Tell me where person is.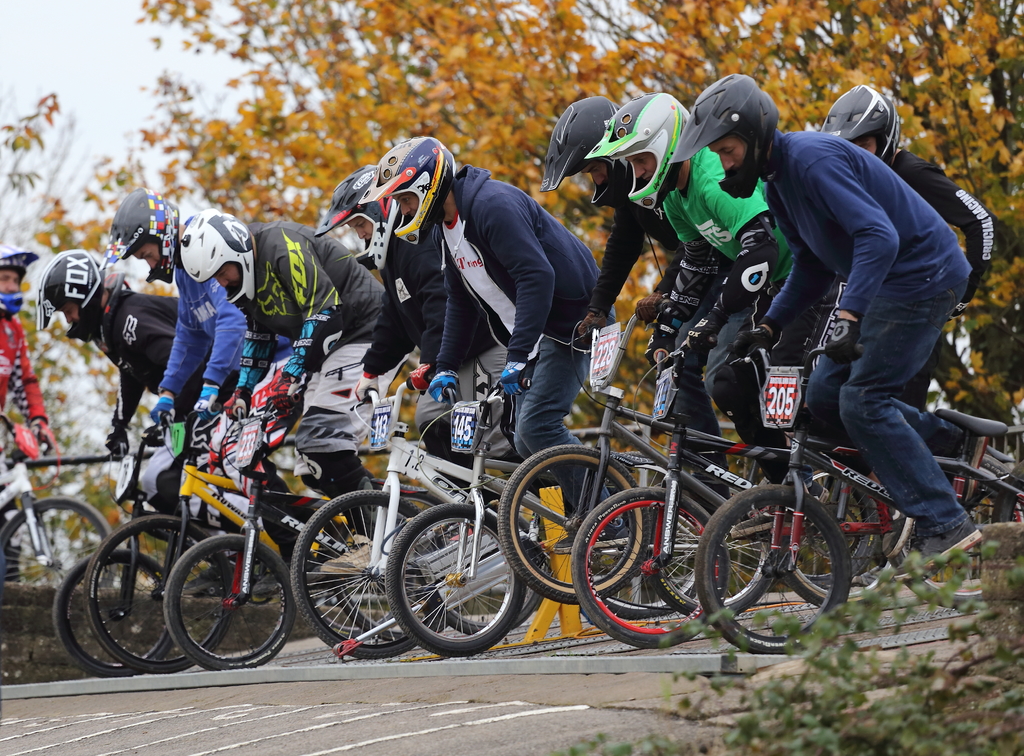
person is at 820 85 994 413.
